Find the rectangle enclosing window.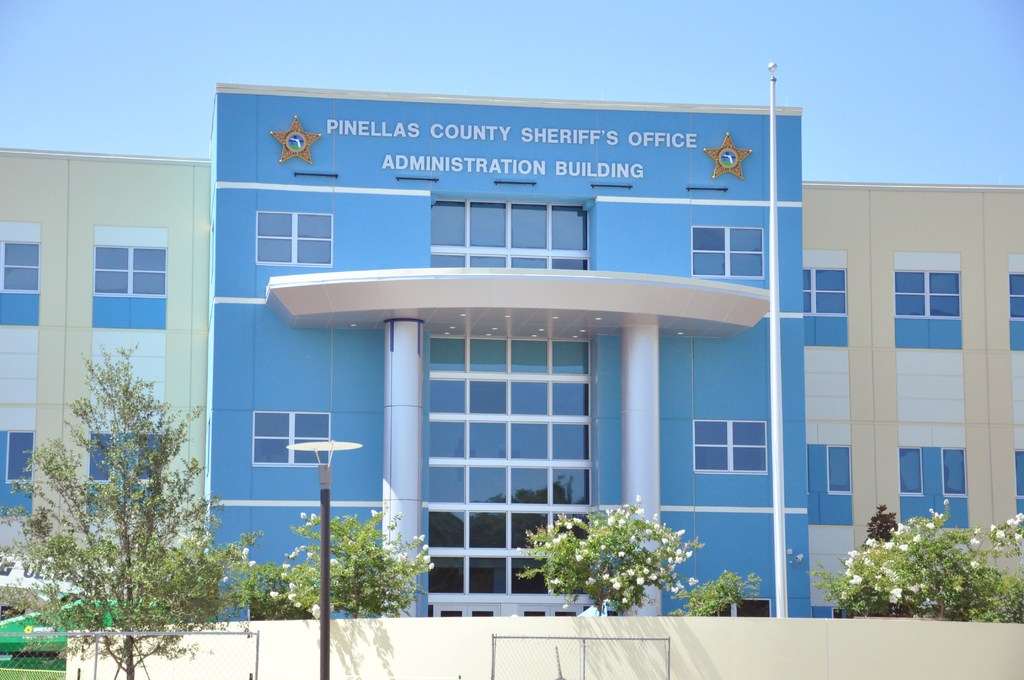
[left=804, top=266, right=850, bottom=316].
